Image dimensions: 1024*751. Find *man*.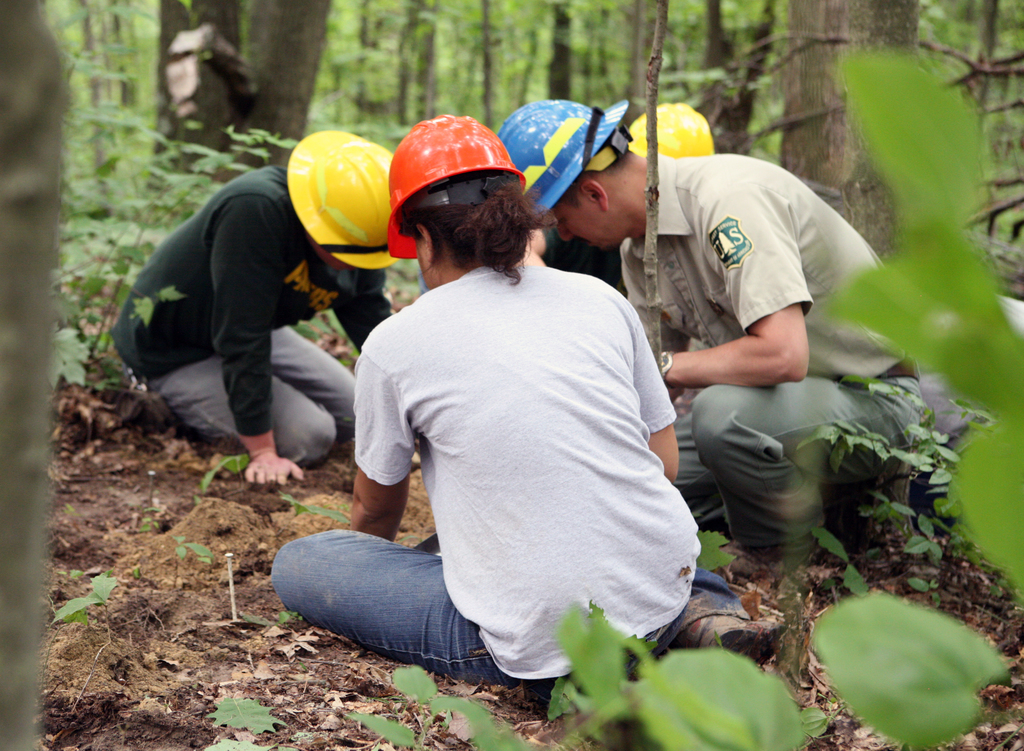
[left=111, top=123, right=405, bottom=482].
